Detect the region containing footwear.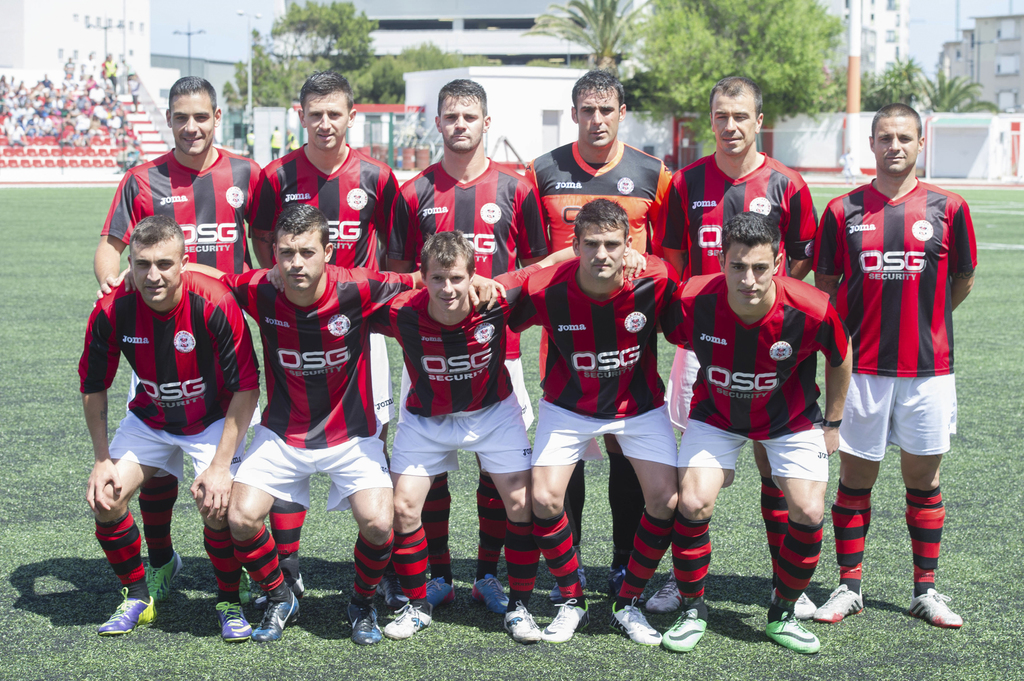
Rect(100, 593, 154, 635).
